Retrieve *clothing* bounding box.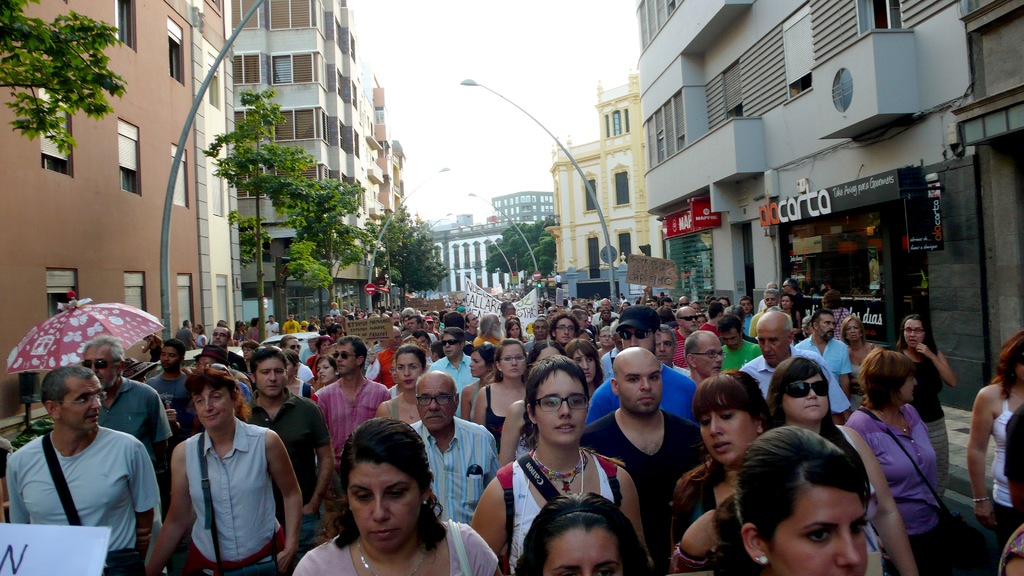
Bounding box: region(230, 330, 248, 345).
